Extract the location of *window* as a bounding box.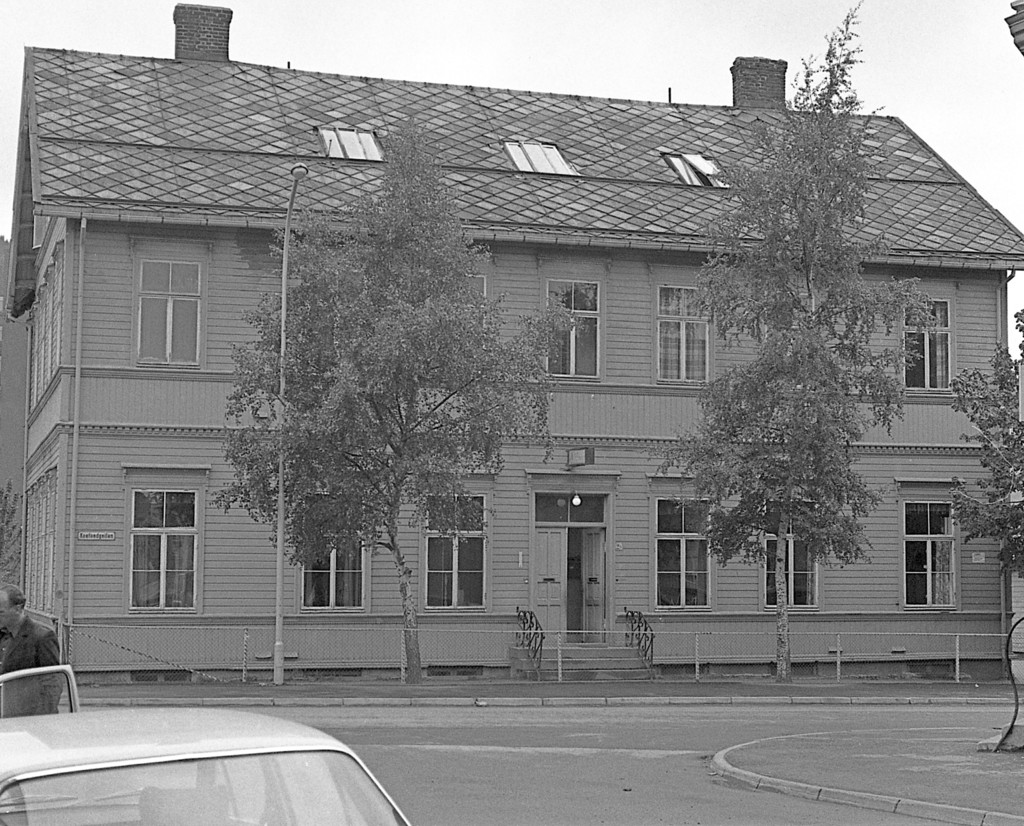
select_region(882, 490, 973, 616).
